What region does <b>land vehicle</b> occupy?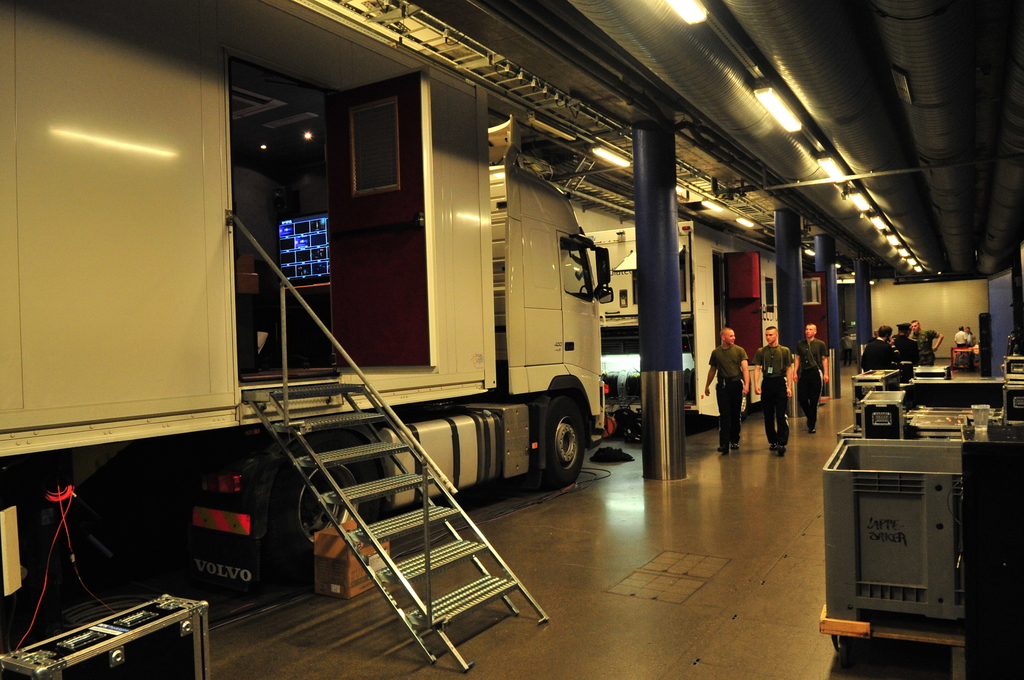
(x1=0, y1=0, x2=622, y2=487).
